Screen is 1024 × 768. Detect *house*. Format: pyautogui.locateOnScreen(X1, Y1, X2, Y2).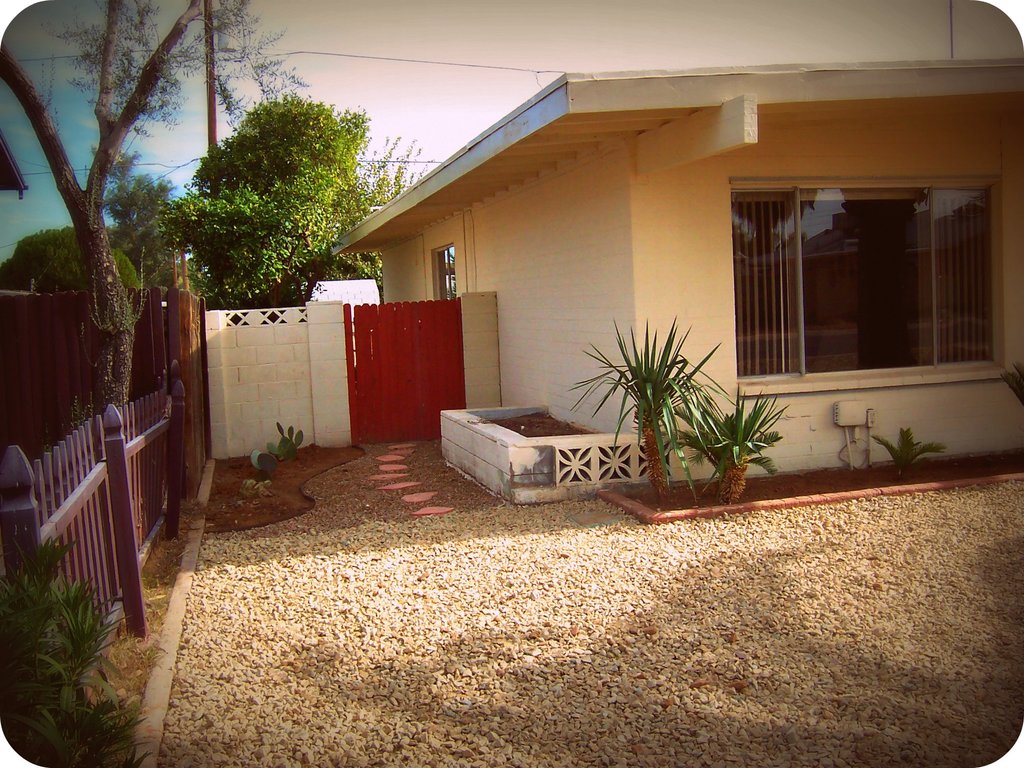
pyautogui.locateOnScreen(328, 54, 1023, 461).
